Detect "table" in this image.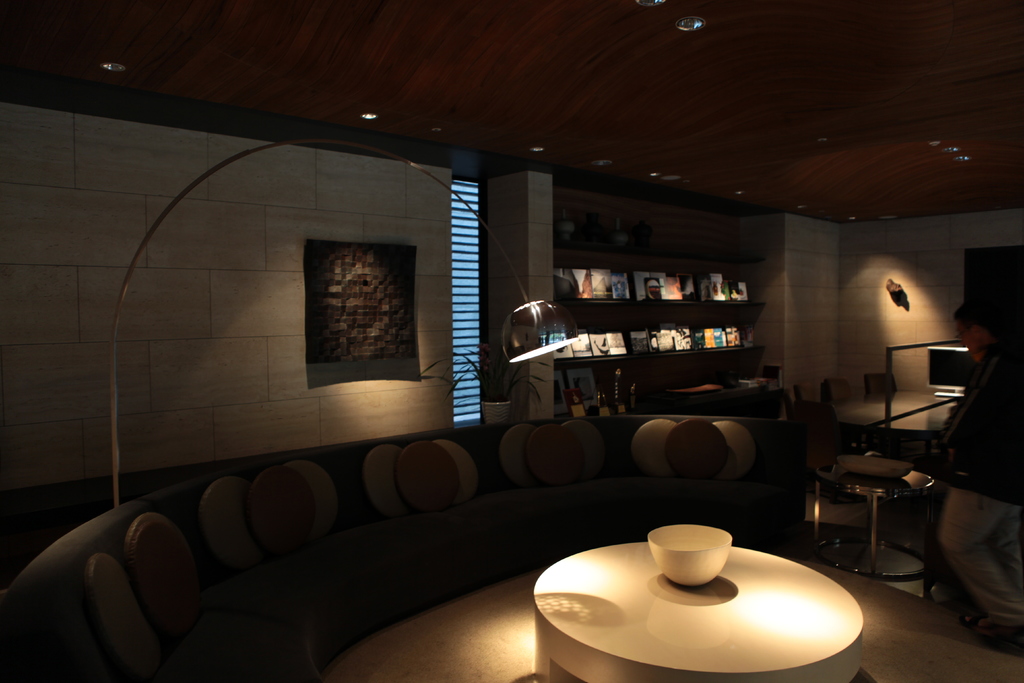
Detection: 824, 384, 963, 484.
